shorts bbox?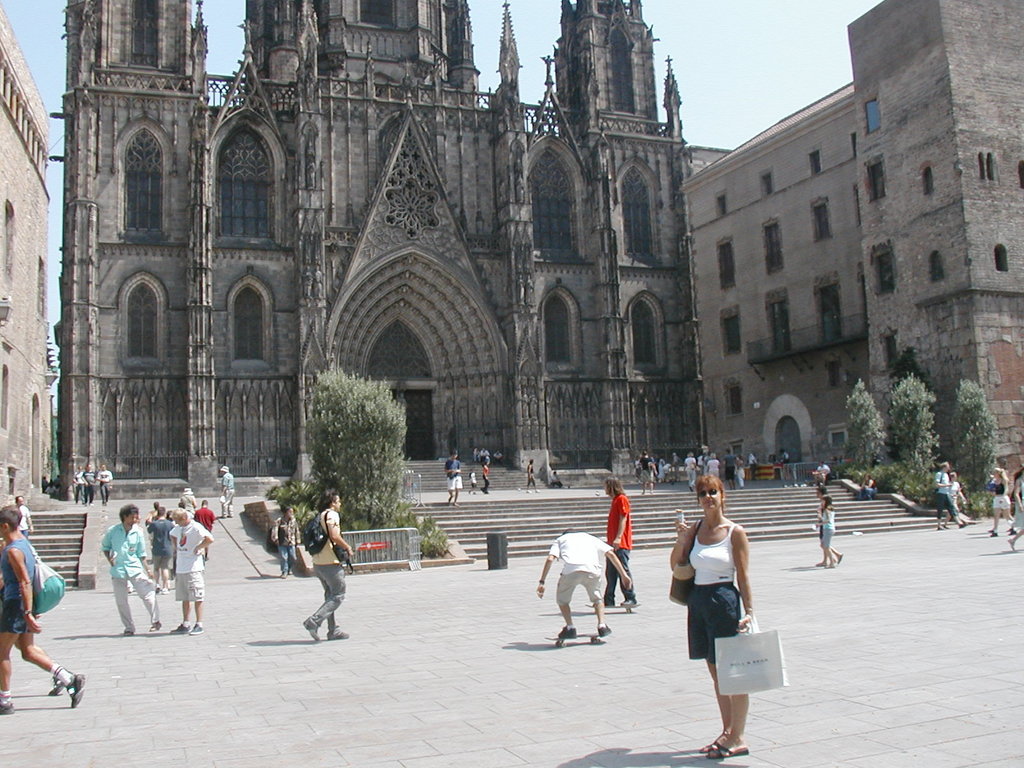
<bbox>173, 571, 210, 601</bbox>
